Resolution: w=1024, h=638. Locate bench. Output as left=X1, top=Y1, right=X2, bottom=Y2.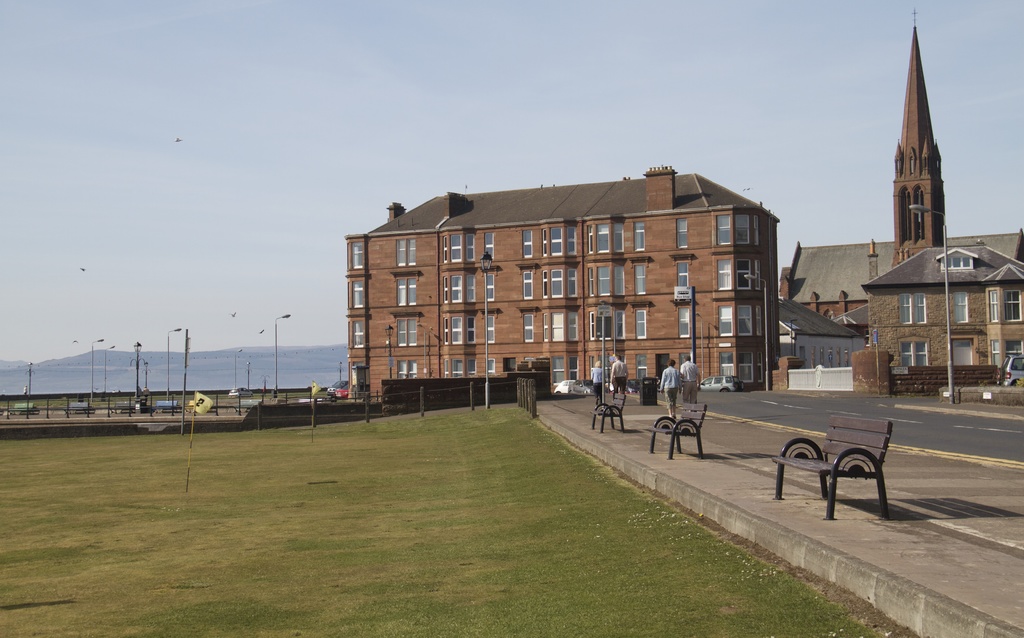
left=10, top=404, right=38, bottom=415.
